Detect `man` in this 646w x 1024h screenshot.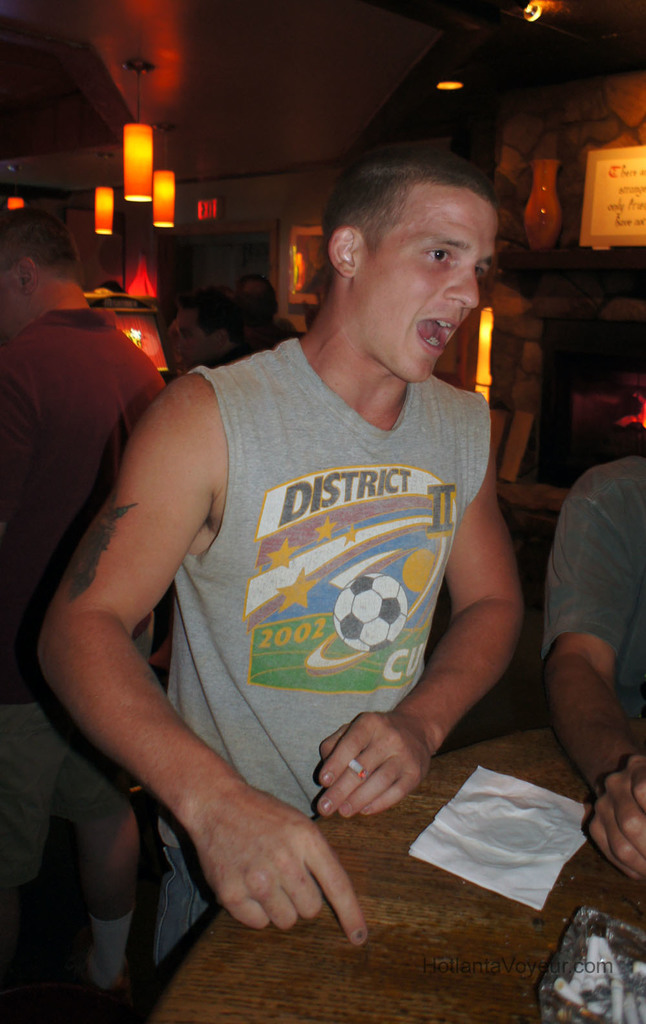
Detection: (168,278,253,366).
